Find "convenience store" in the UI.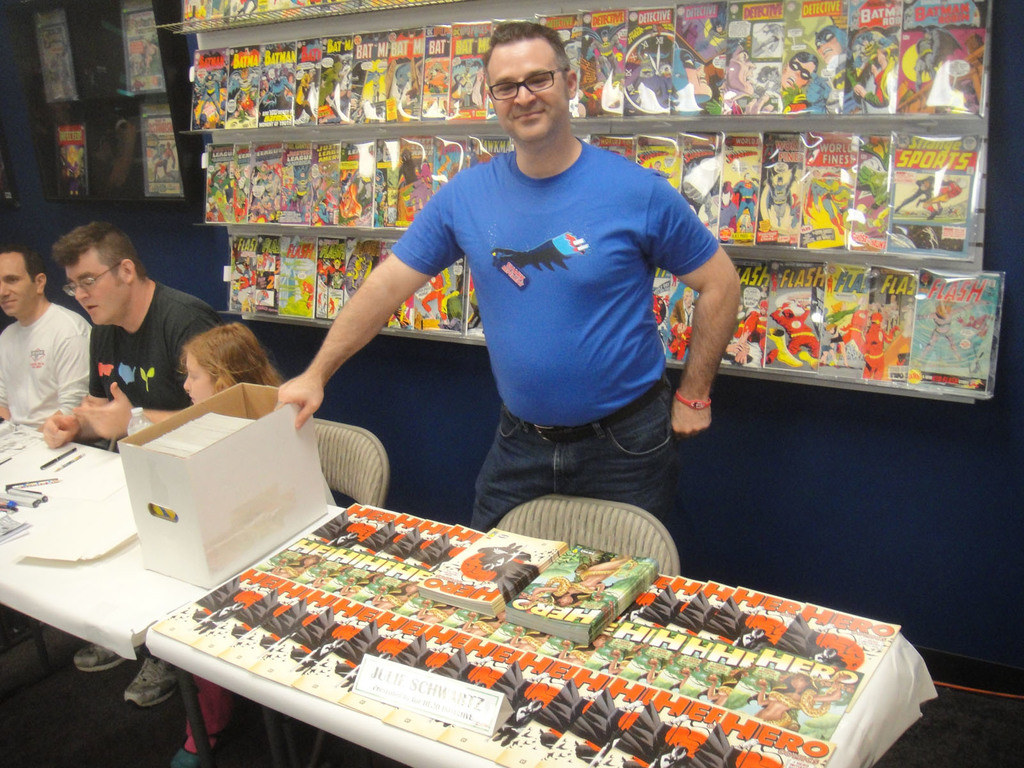
UI element at select_region(0, 0, 1023, 767).
